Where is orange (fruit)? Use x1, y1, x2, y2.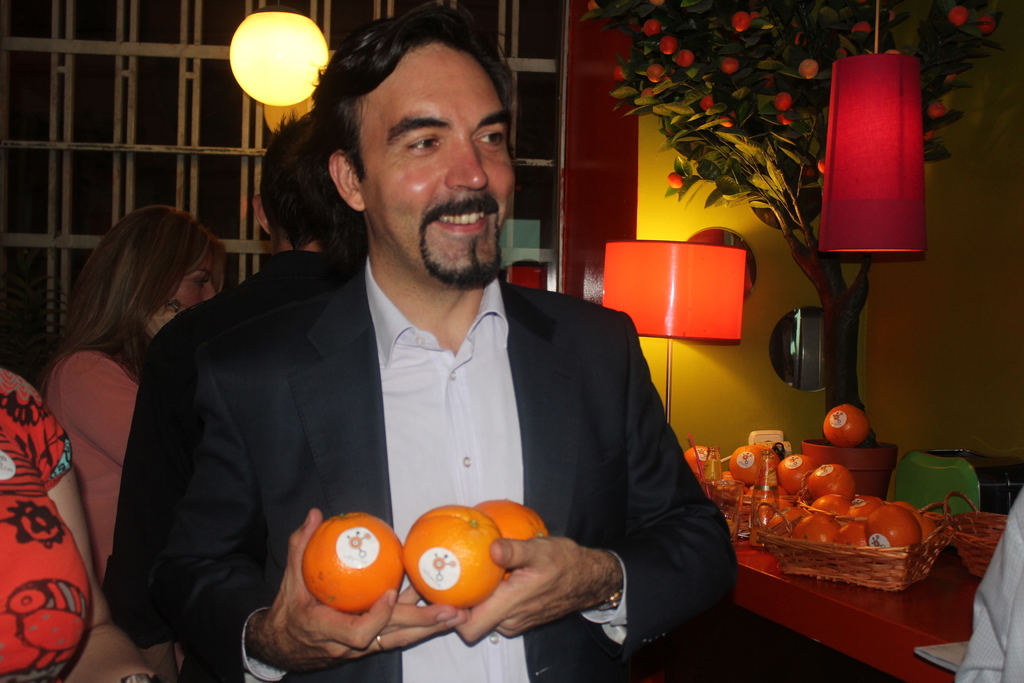
806, 509, 836, 538.
